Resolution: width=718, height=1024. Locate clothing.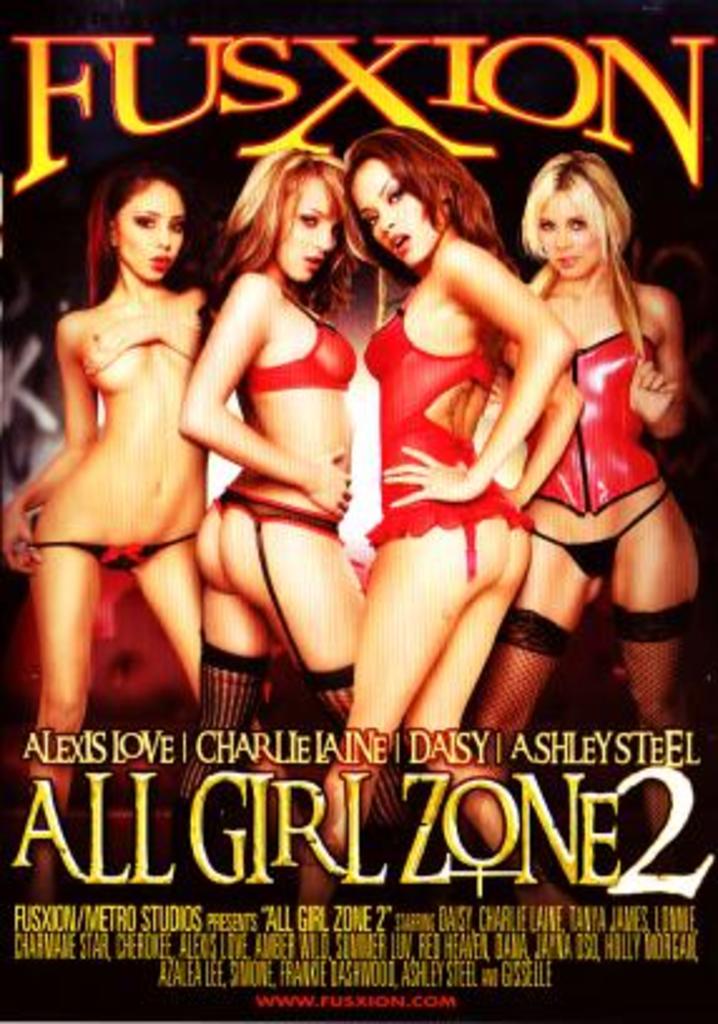
rect(249, 306, 362, 392).
